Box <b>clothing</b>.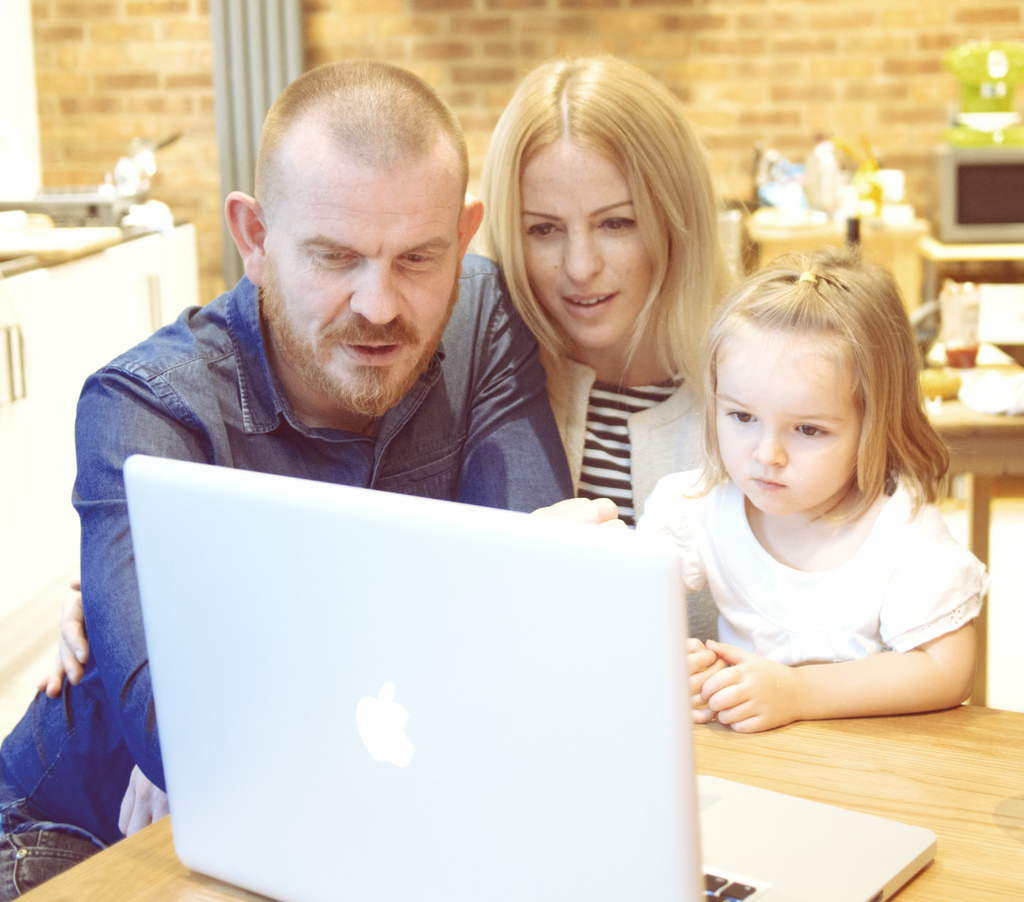
<box>0,239,587,900</box>.
